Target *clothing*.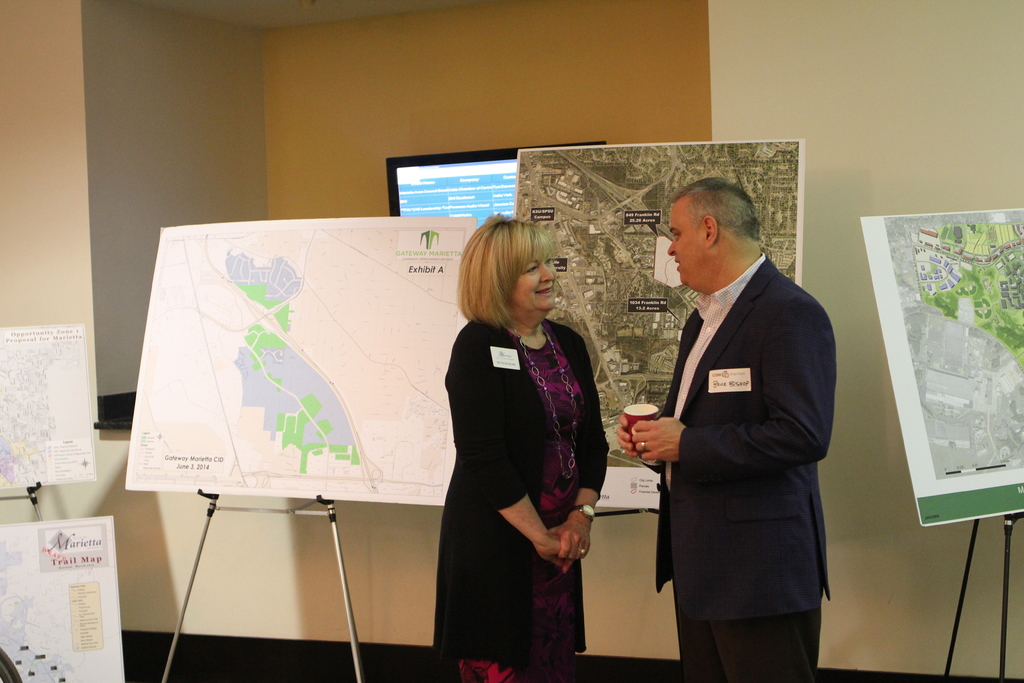
Target region: bbox(652, 245, 840, 682).
